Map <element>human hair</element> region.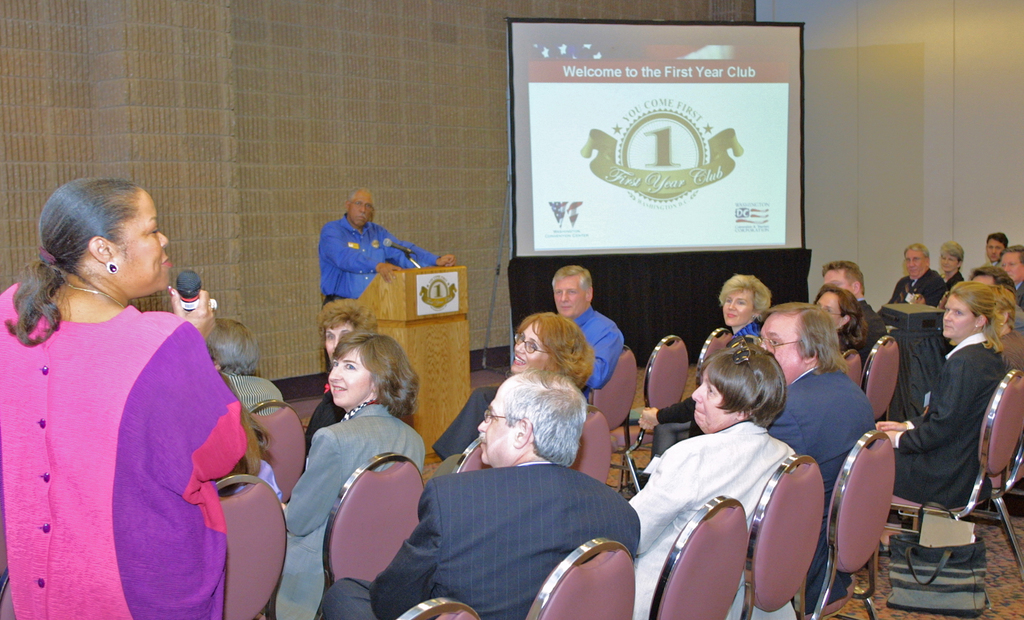
Mapped to (left=937, top=238, right=963, bottom=271).
